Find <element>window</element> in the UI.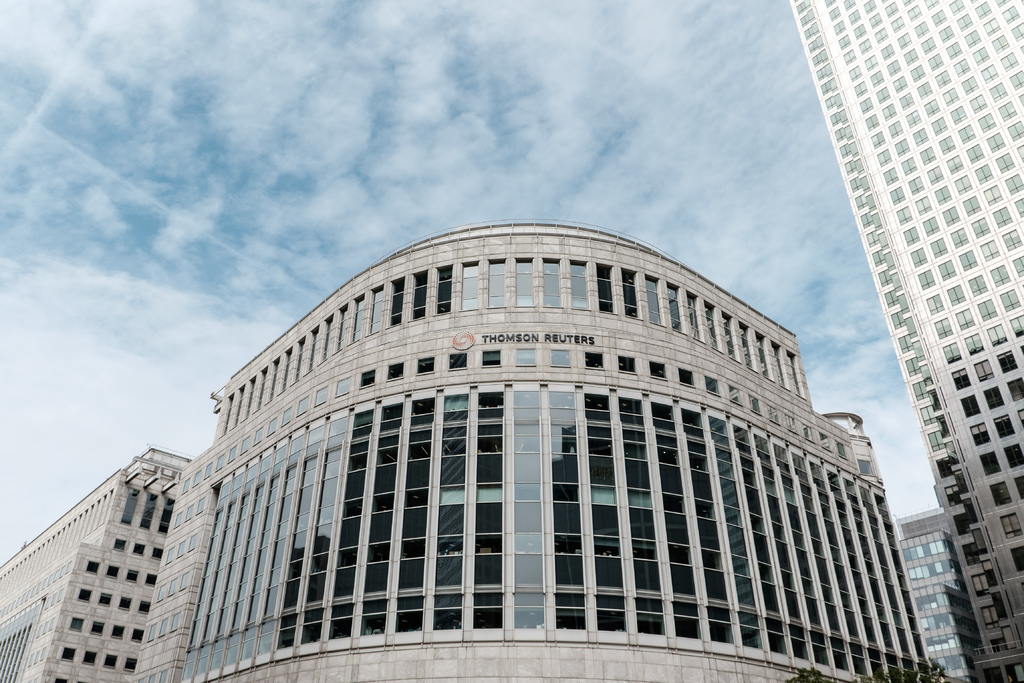
UI element at 118,597,132,611.
